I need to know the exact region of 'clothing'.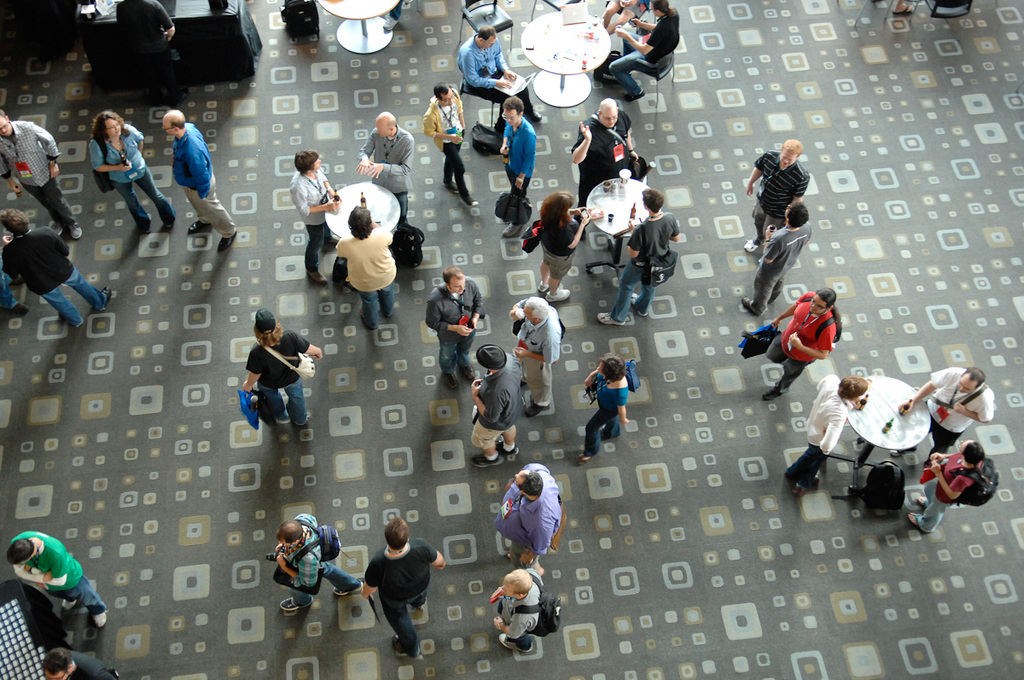
Region: pyautogui.locateOnScreen(358, 125, 418, 223).
